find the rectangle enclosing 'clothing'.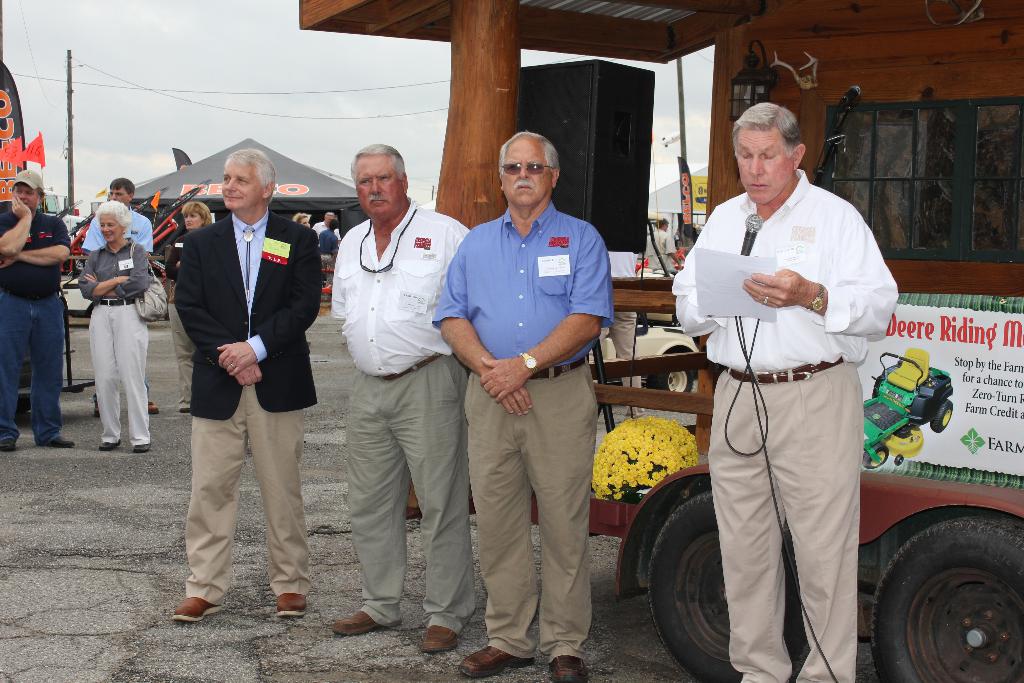
0:202:68:450.
